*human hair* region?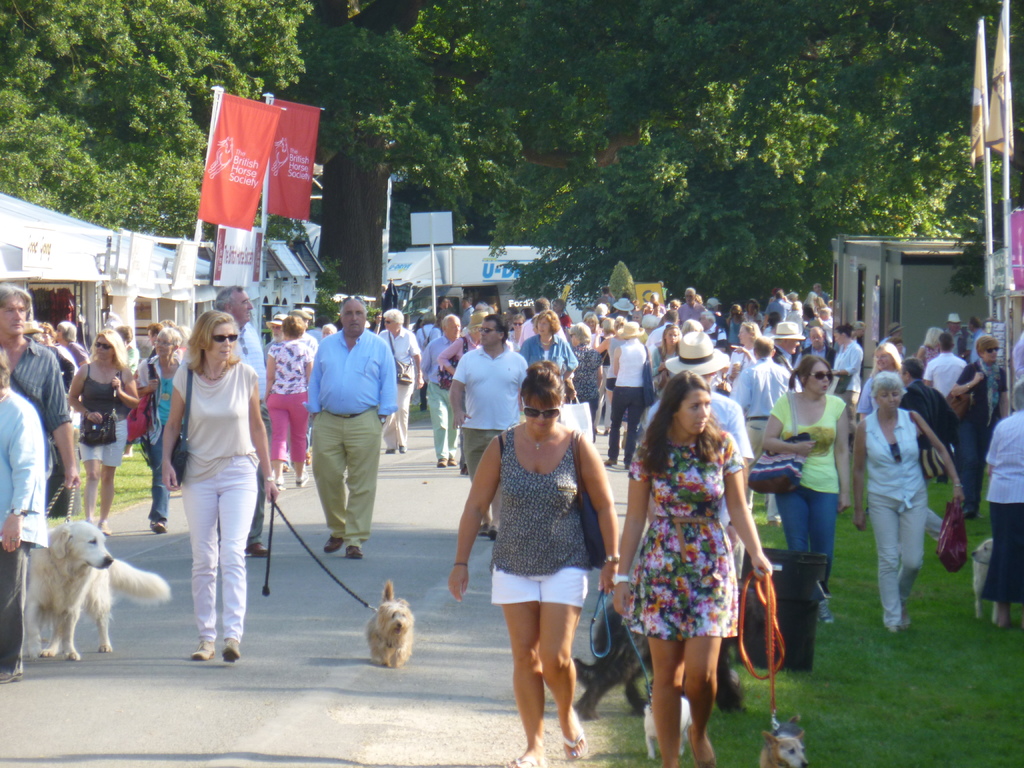
rect(747, 299, 759, 315)
